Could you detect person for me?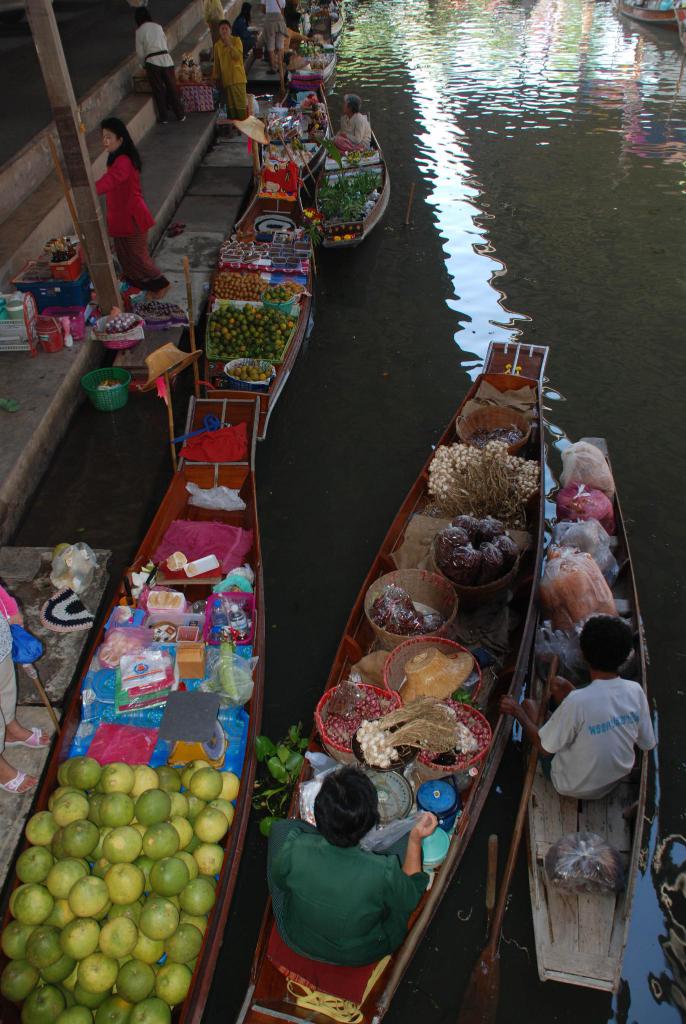
Detection result: l=275, t=765, r=440, b=956.
